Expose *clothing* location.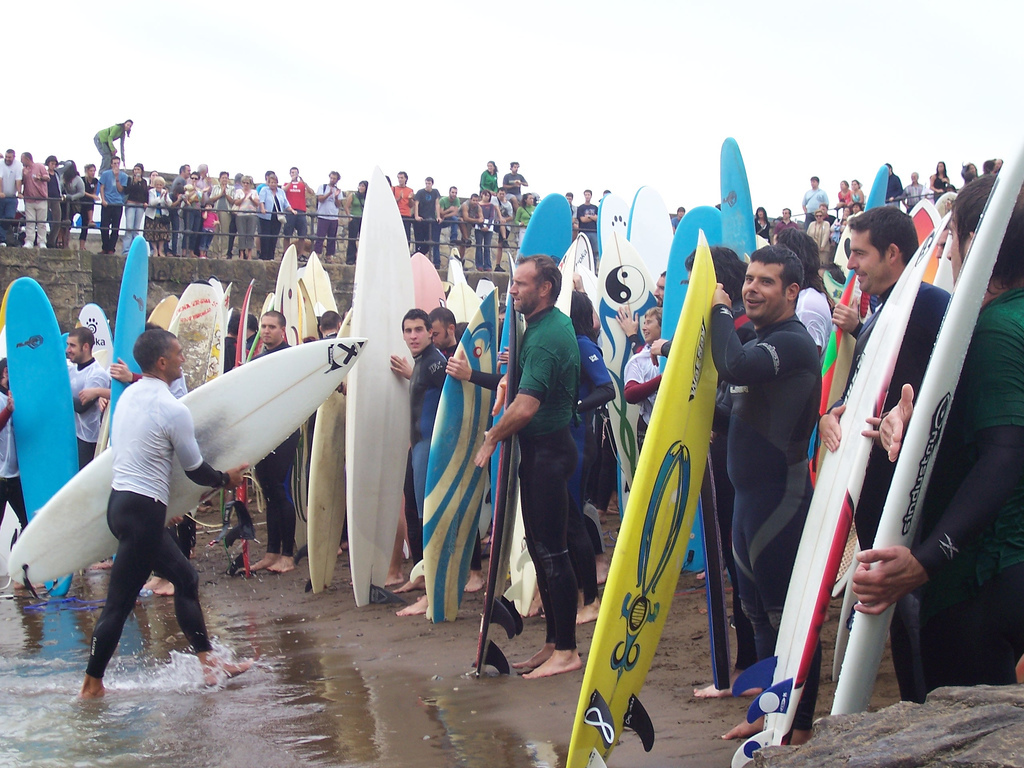
Exposed at x1=261 y1=350 x2=290 y2=551.
